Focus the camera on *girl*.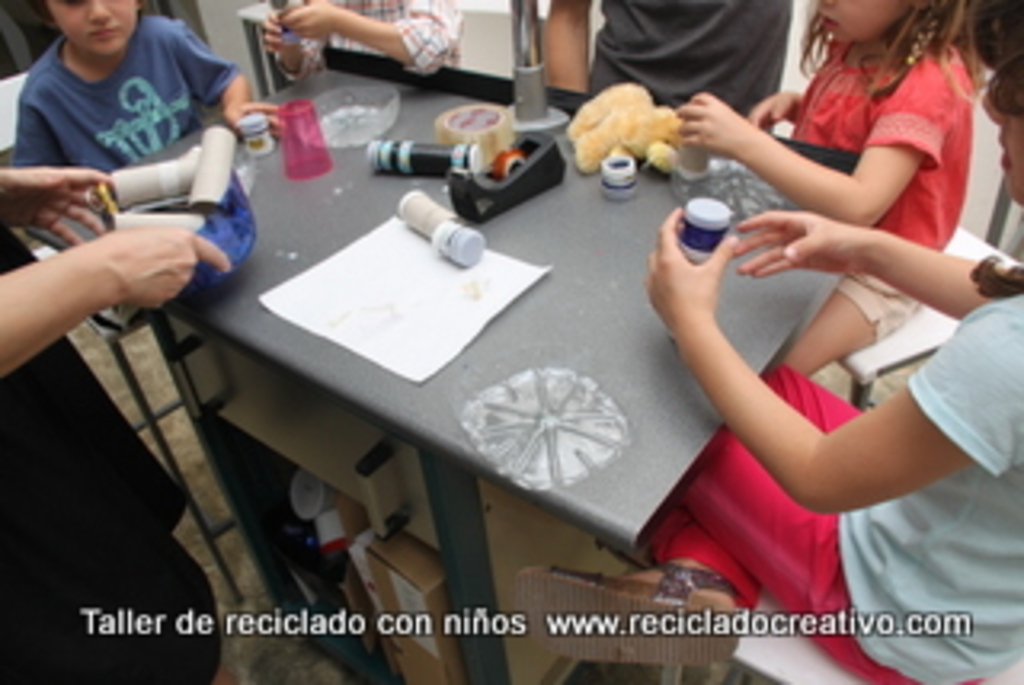
Focus region: [x1=582, y1=0, x2=1021, y2=682].
